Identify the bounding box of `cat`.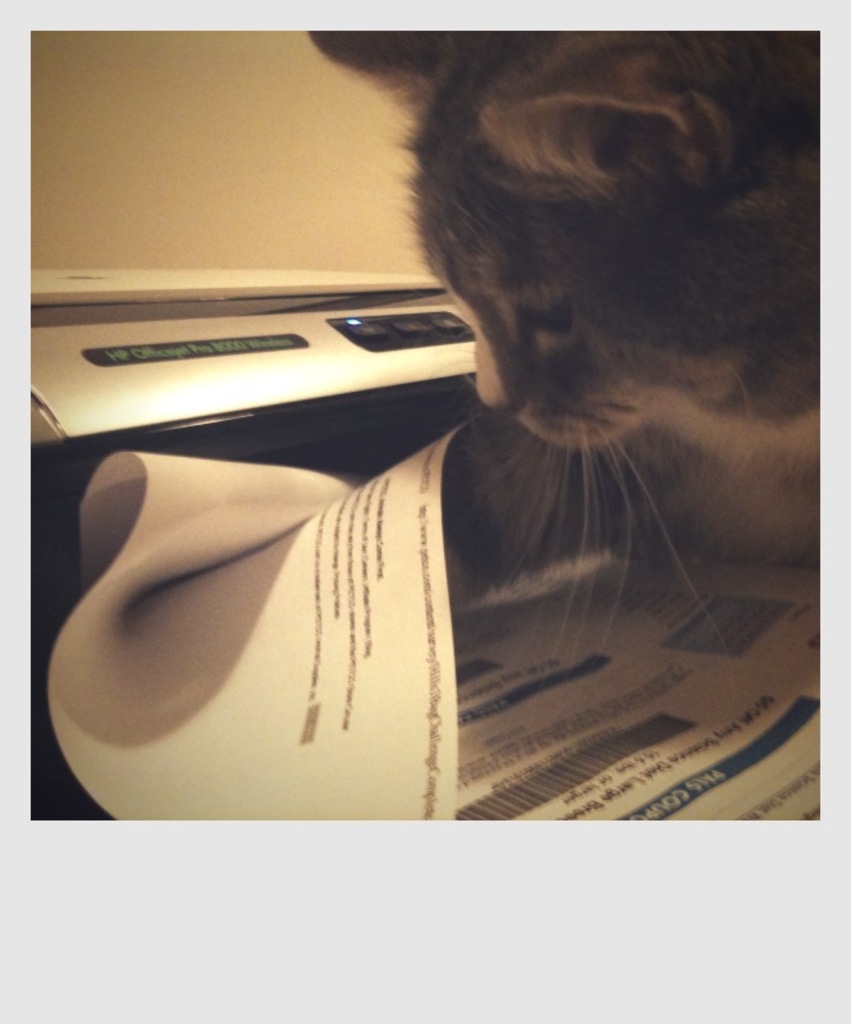
Rect(303, 29, 820, 685).
